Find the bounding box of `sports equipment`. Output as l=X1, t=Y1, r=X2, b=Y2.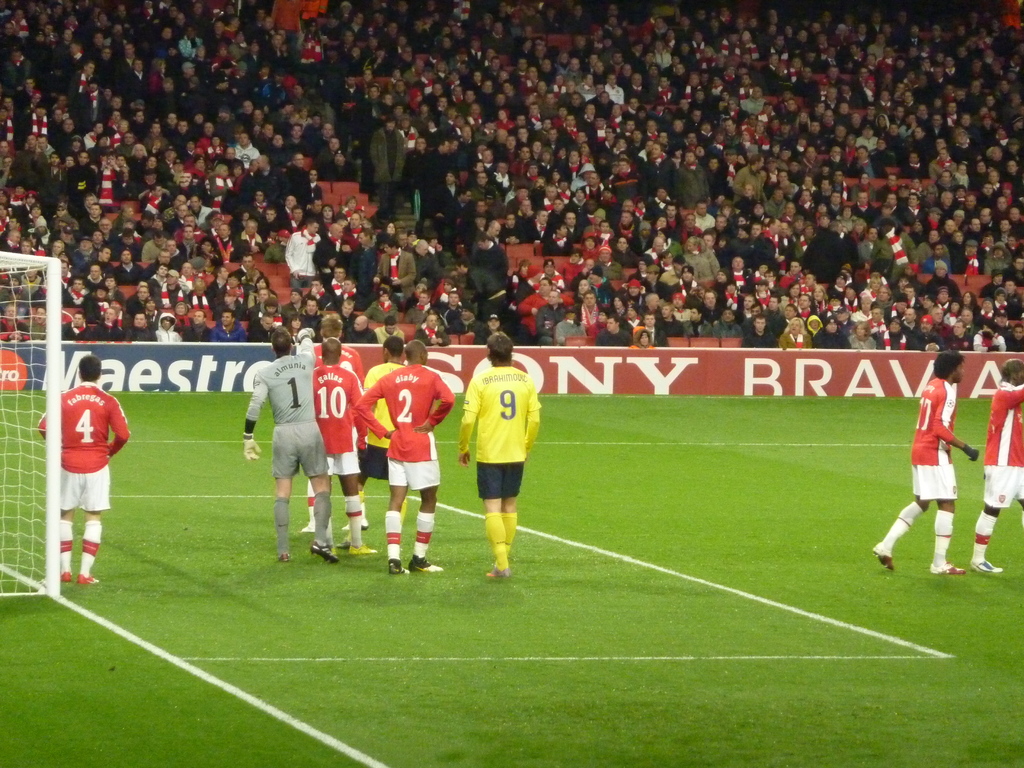
l=300, t=524, r=317, b=532.
